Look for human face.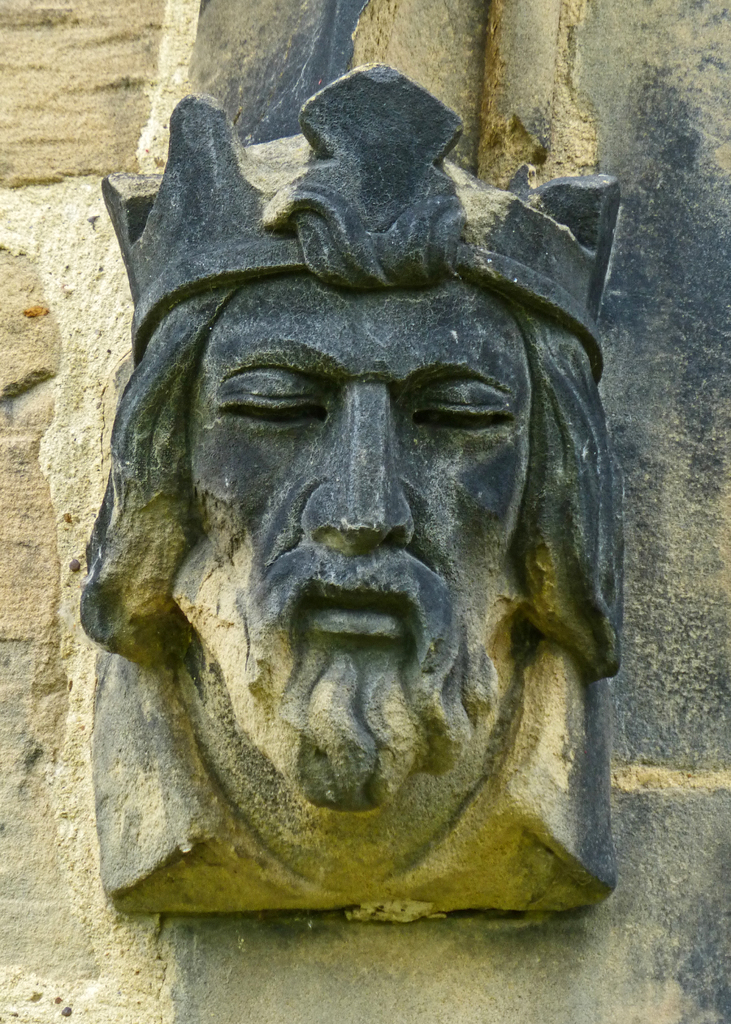
Found: BBox(150, 275, 589, 826).
